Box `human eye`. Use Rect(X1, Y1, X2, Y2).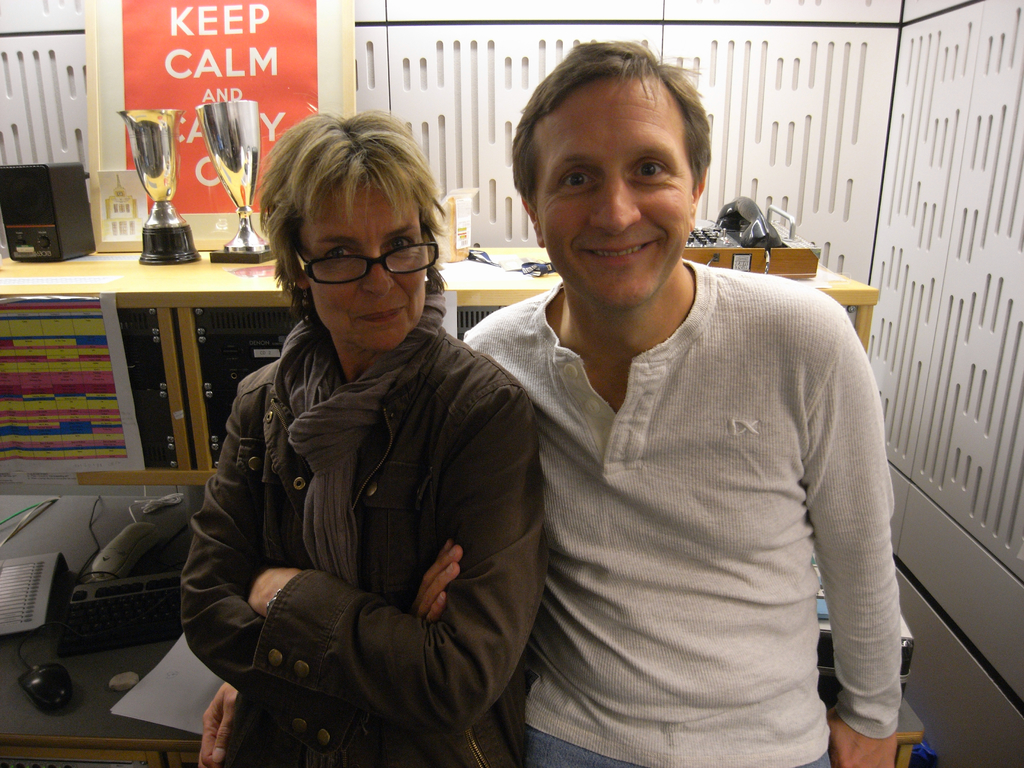
Rect(561, 170, 595, 192).
